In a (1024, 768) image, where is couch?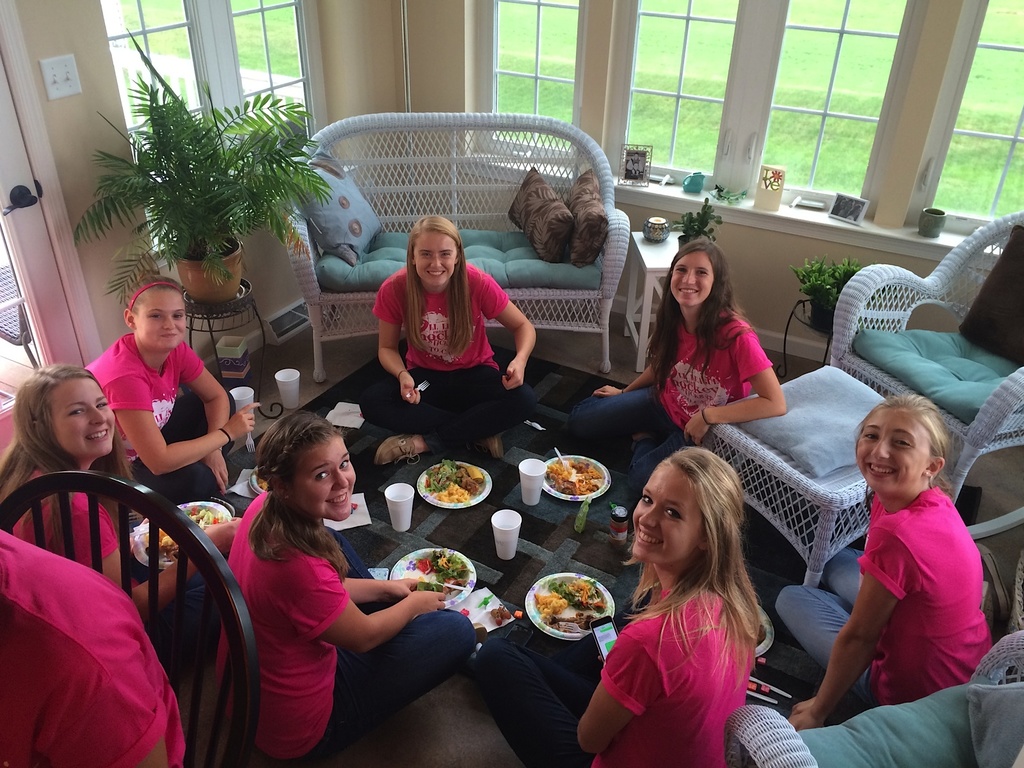
locate(273, 111, 633, 383).
